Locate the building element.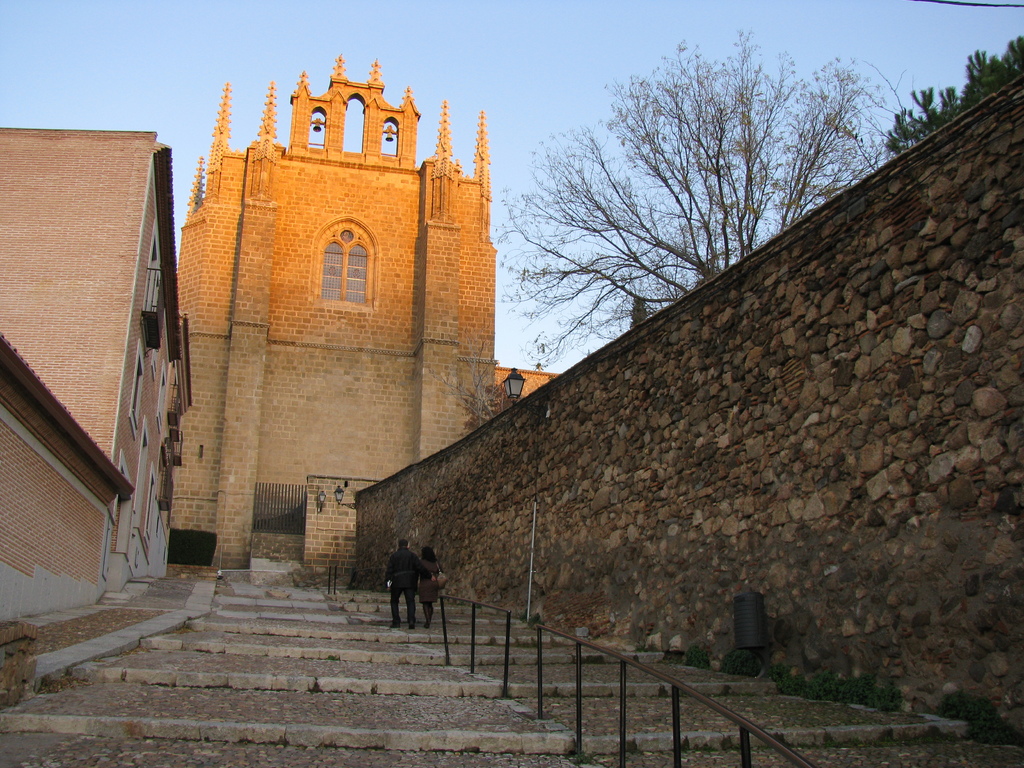
Element bbox: [0,131,198,671].
